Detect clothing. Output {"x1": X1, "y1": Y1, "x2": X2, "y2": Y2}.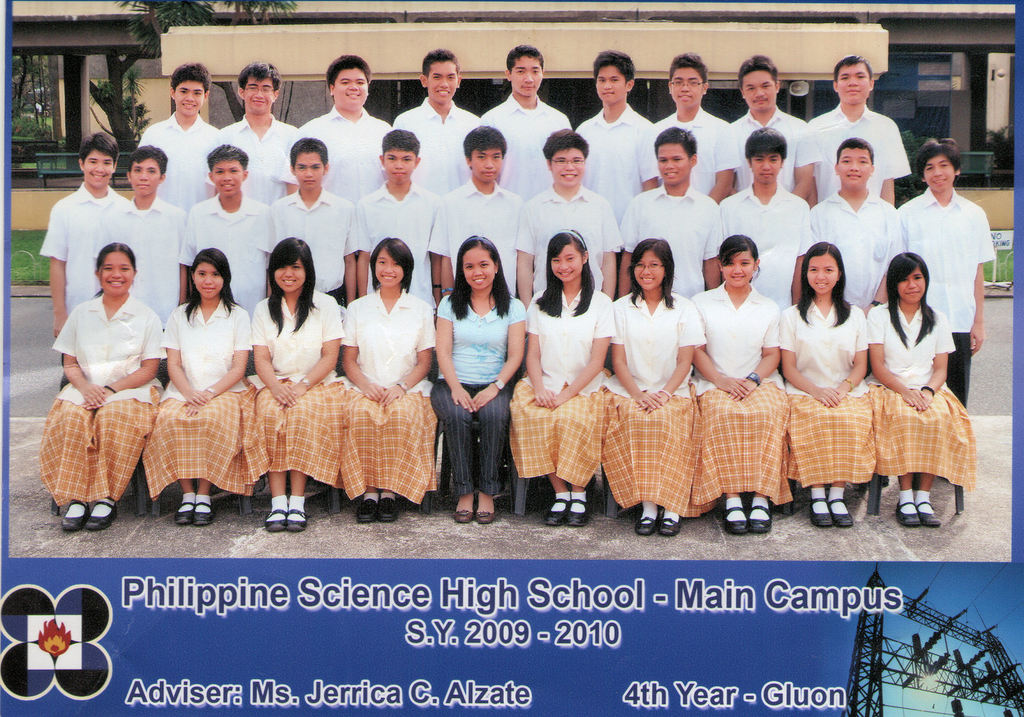
{"x1": 51, "y1": 251, "x2": 166, "y2": 518}.
